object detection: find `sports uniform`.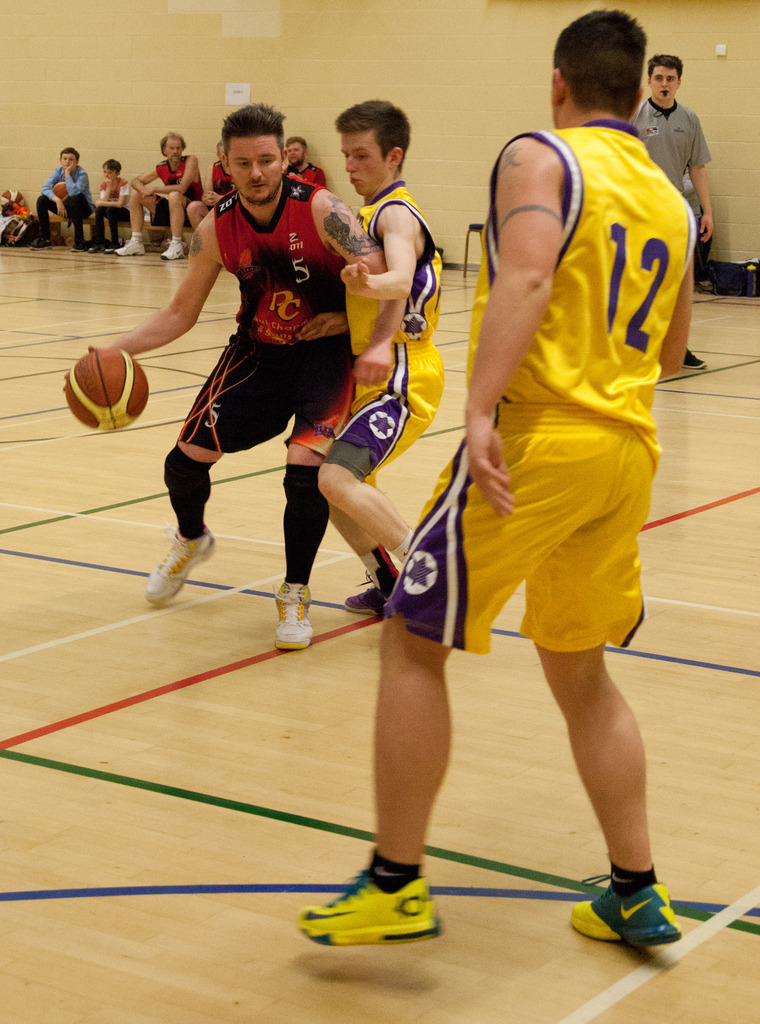
(620, 83, 709, 195).
